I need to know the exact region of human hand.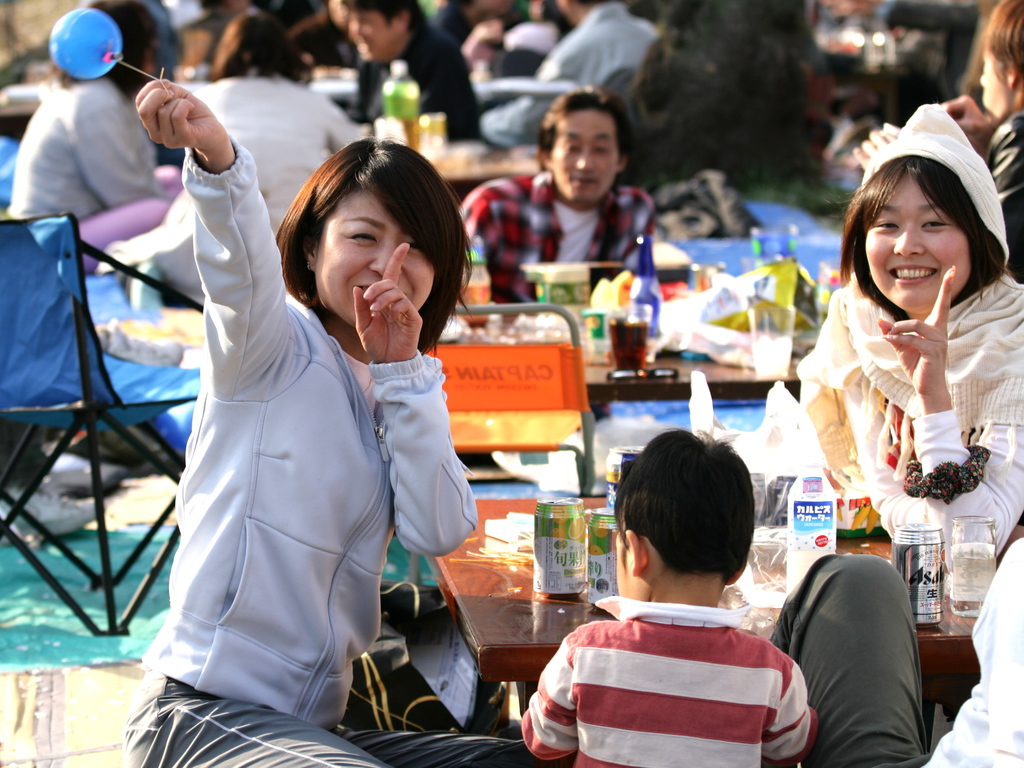
Region: region(875, 262, 956, 399).
